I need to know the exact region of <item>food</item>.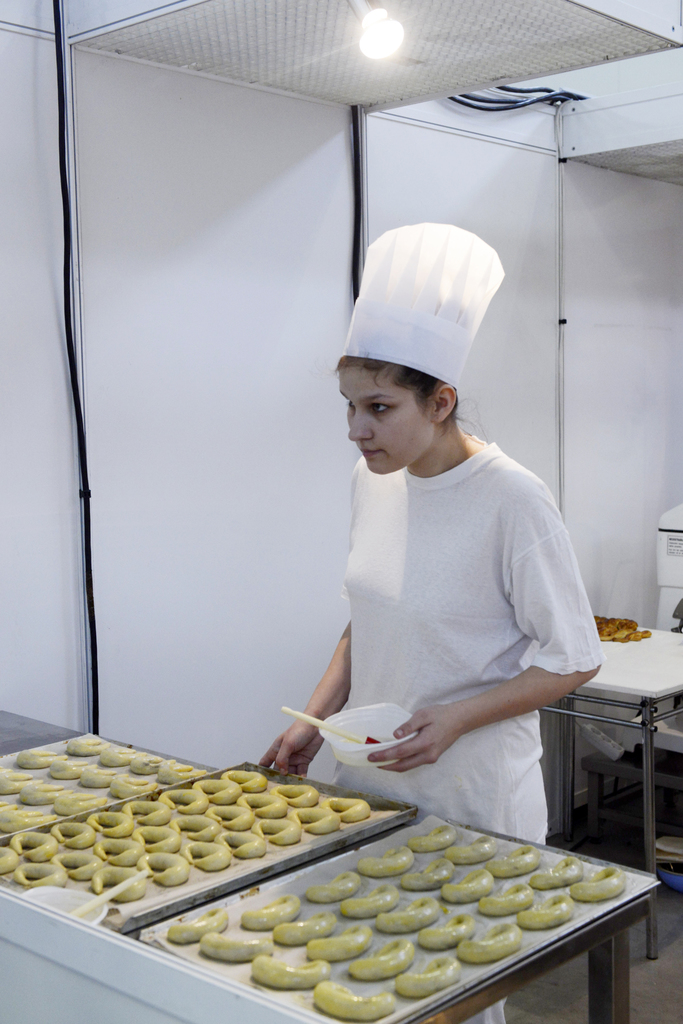
Region: detection(17, 747, 63, 769).
